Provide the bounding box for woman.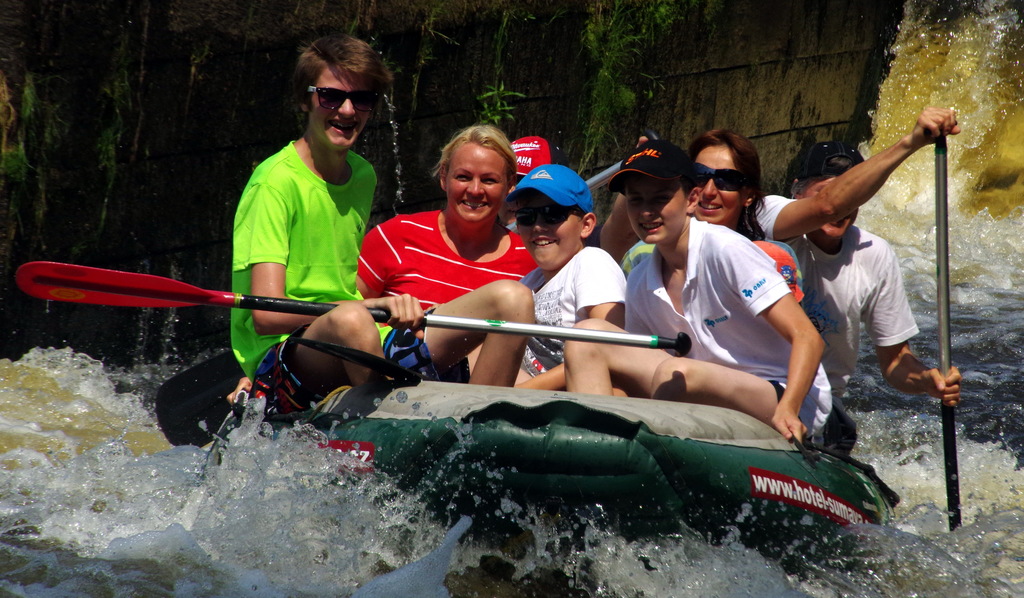
<bbox>344, 121, 532, 381</bbox>.
